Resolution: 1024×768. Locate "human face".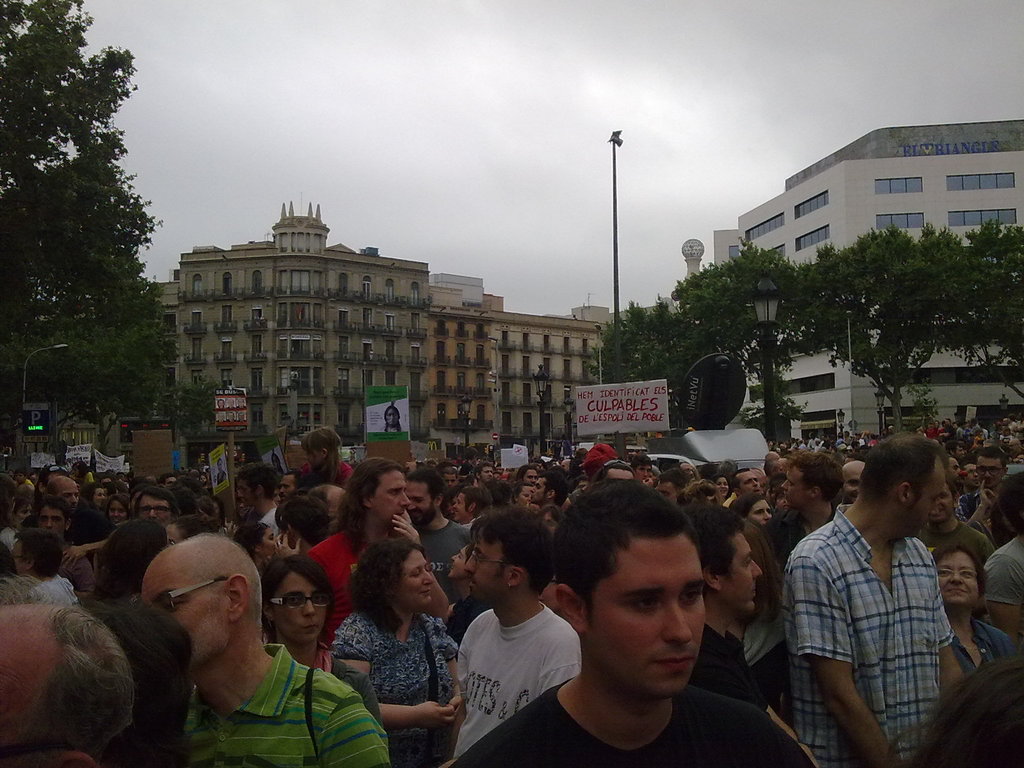
region(52, 482, 80, 513).
